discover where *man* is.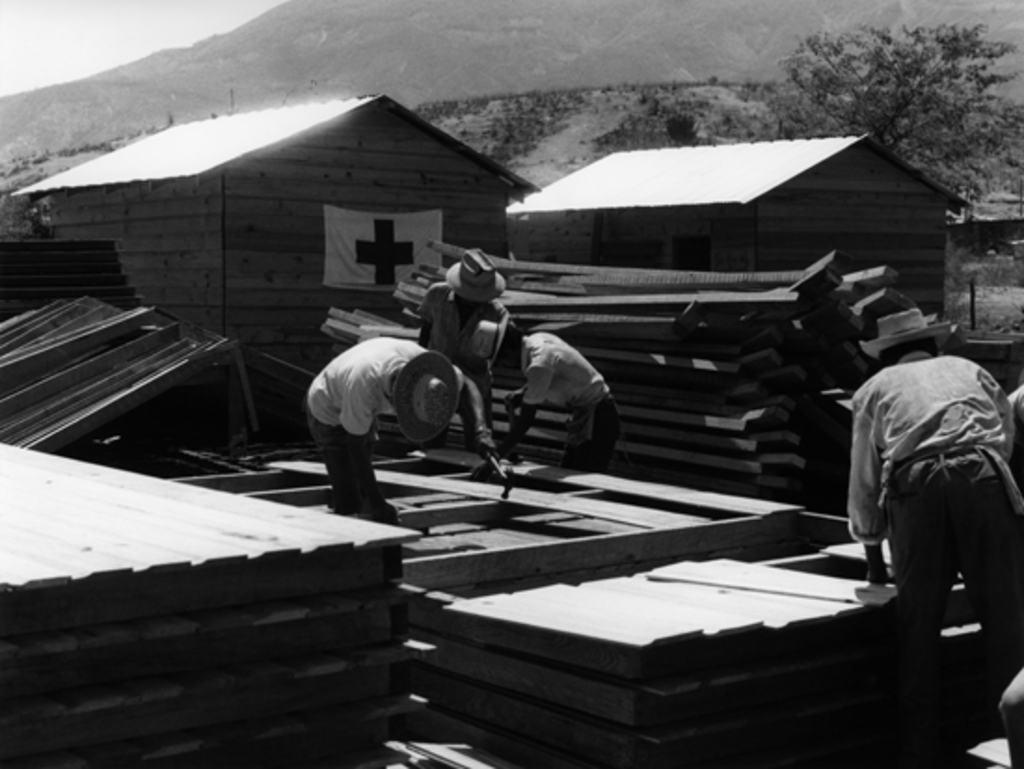
Discovered at 419/250/519/447.
